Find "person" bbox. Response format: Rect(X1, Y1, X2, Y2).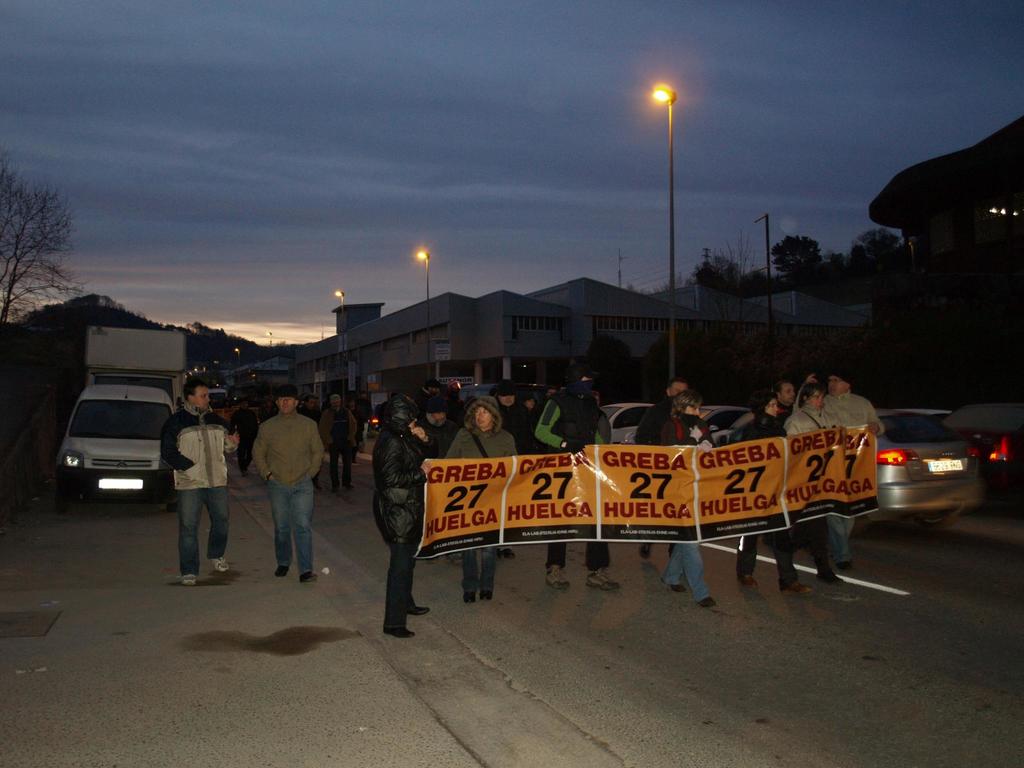
Rect(465, 391, 478, 417).
